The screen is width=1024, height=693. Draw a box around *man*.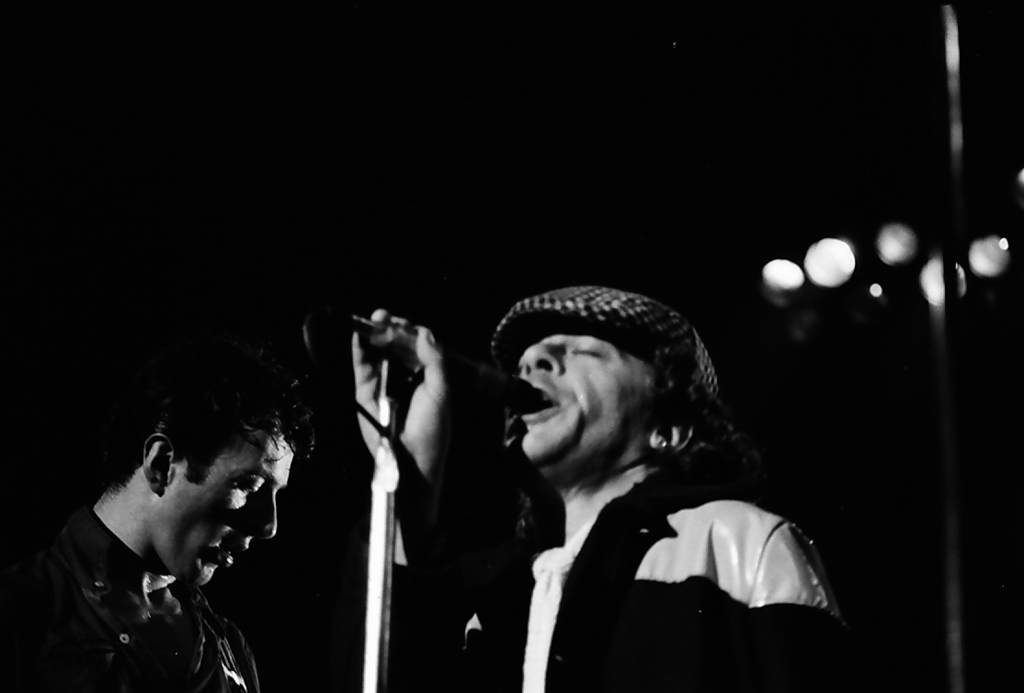
pyautogui.locateOnScreen(28, 342, 358, 692).
